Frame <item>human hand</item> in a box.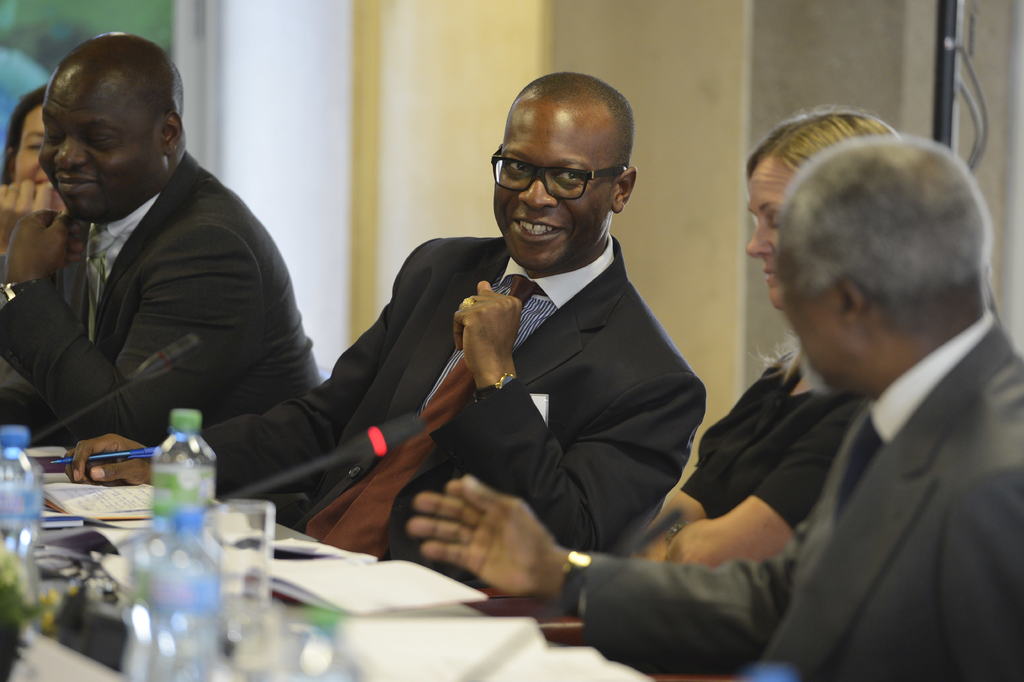
{"x1": 419, "y1": 485, "x2": 603, "y2": 607}.
